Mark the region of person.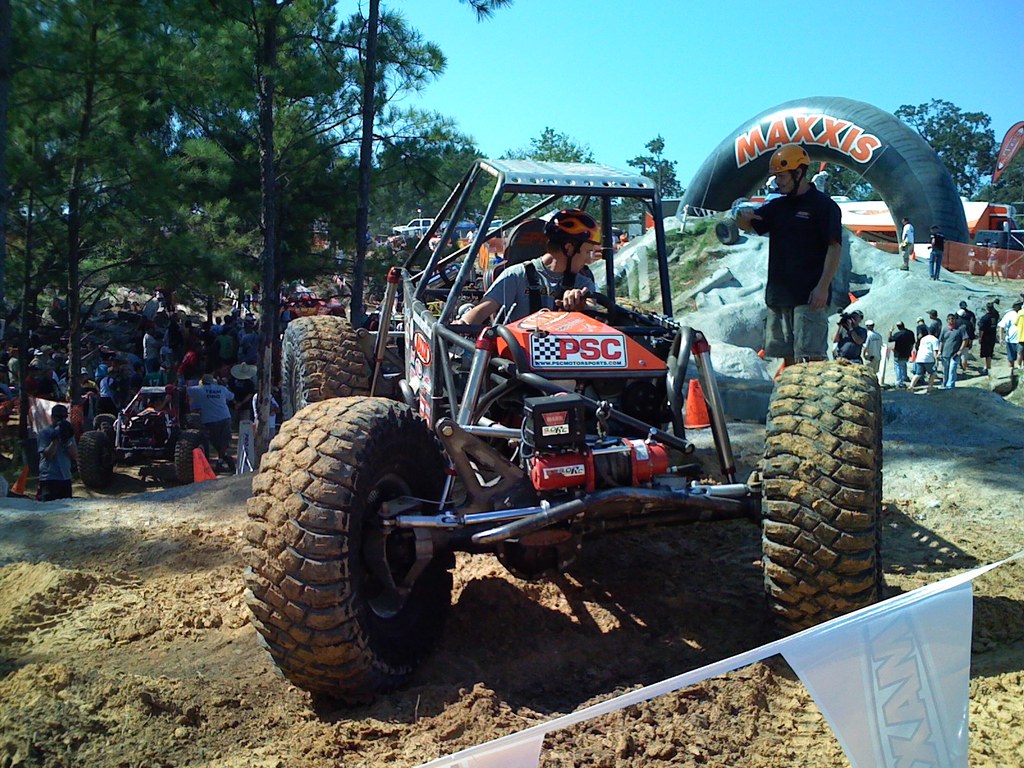
Region: {"x1": 732, "y1": 132, "x2": 843, "y2": 363}.
